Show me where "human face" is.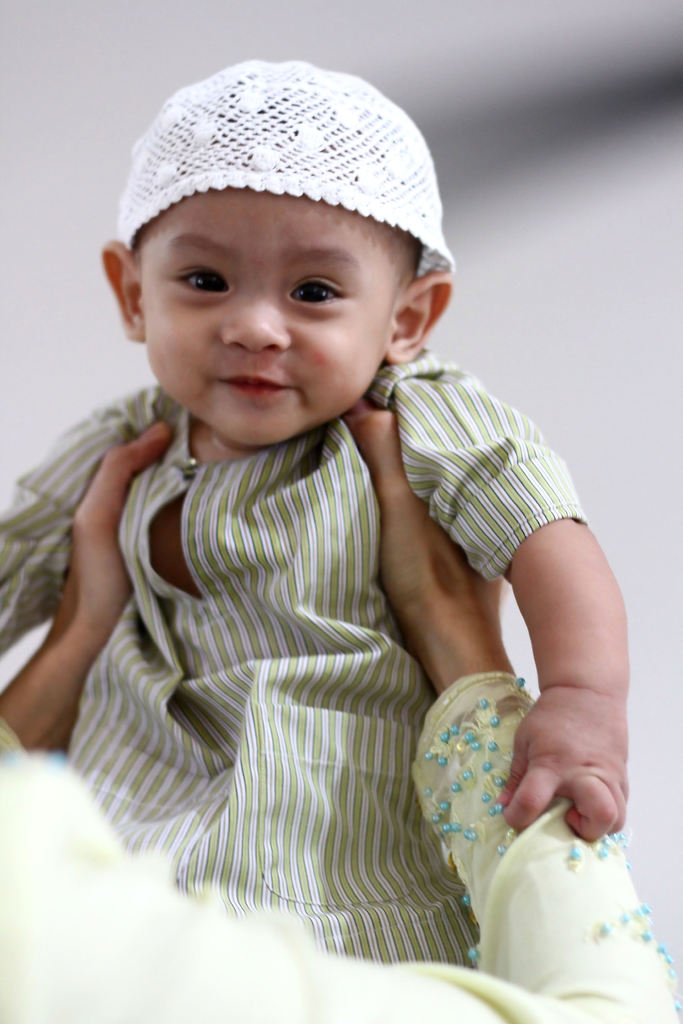
"human face" is at 134,187,404,442.
